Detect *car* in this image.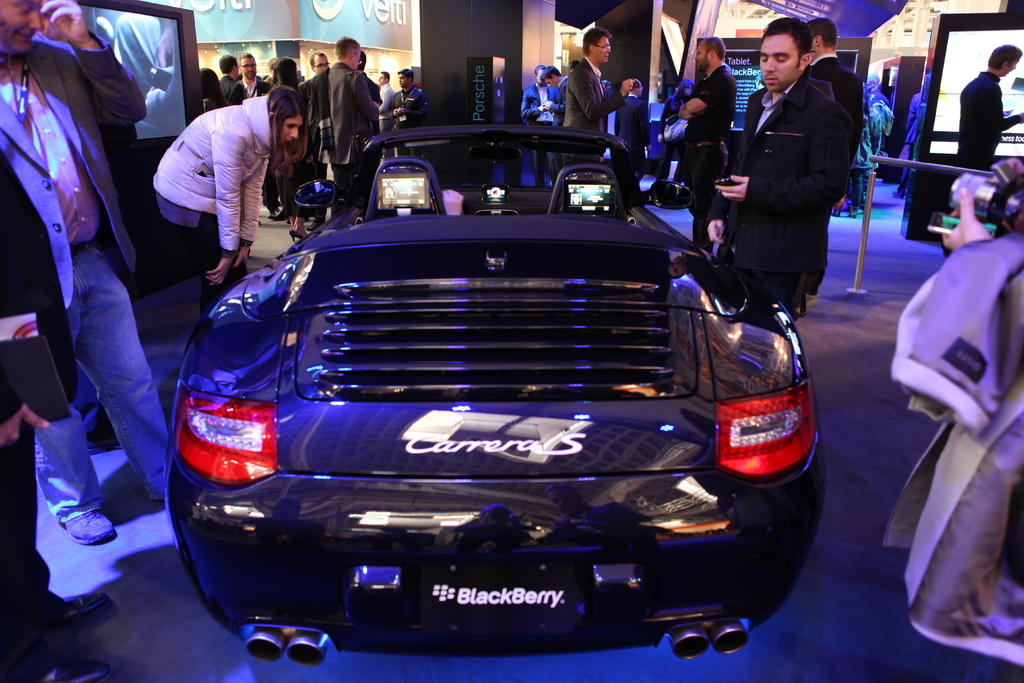
Detection: [150,115,815,670].
